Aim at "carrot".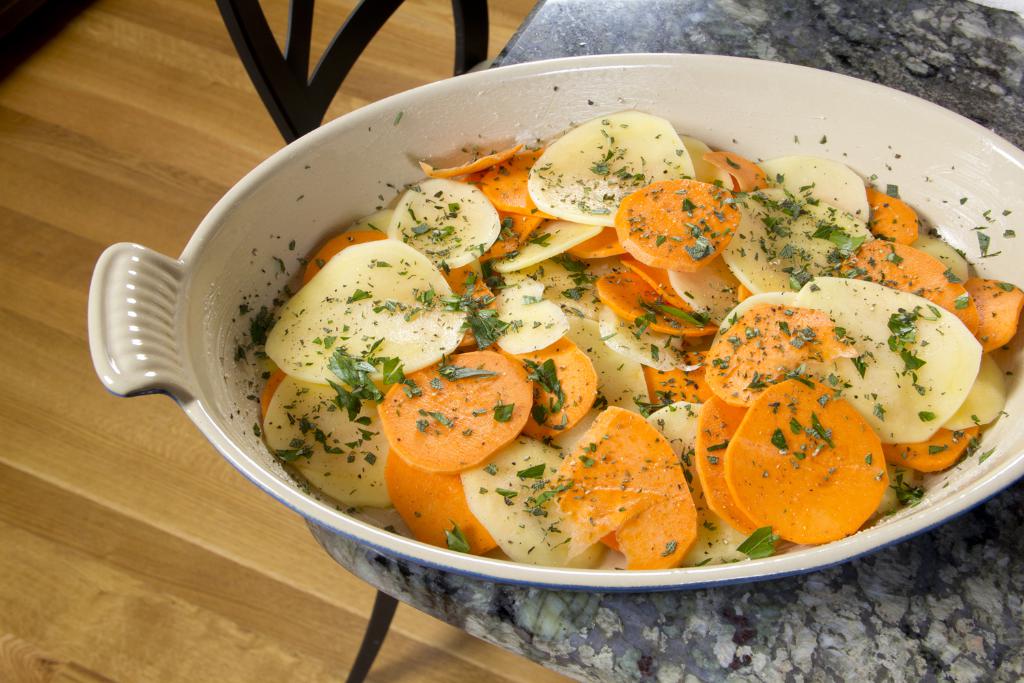
Aimed at rect(614, 180, 739, 275).
